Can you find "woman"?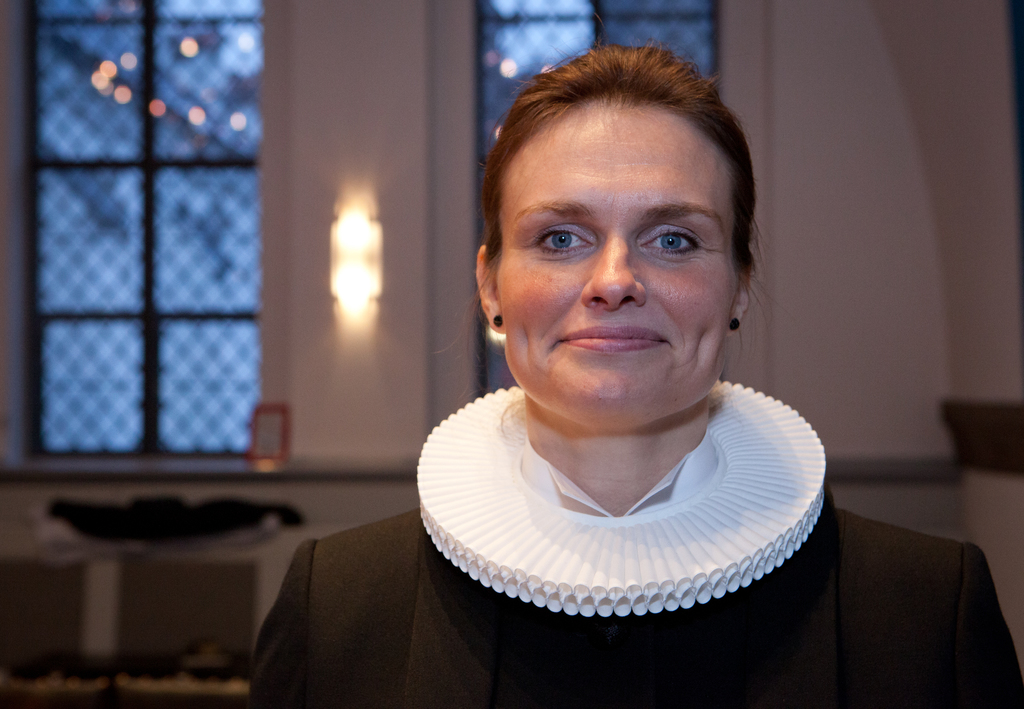
Yes, bounding box: detection(250, 31, 1021, 708).
